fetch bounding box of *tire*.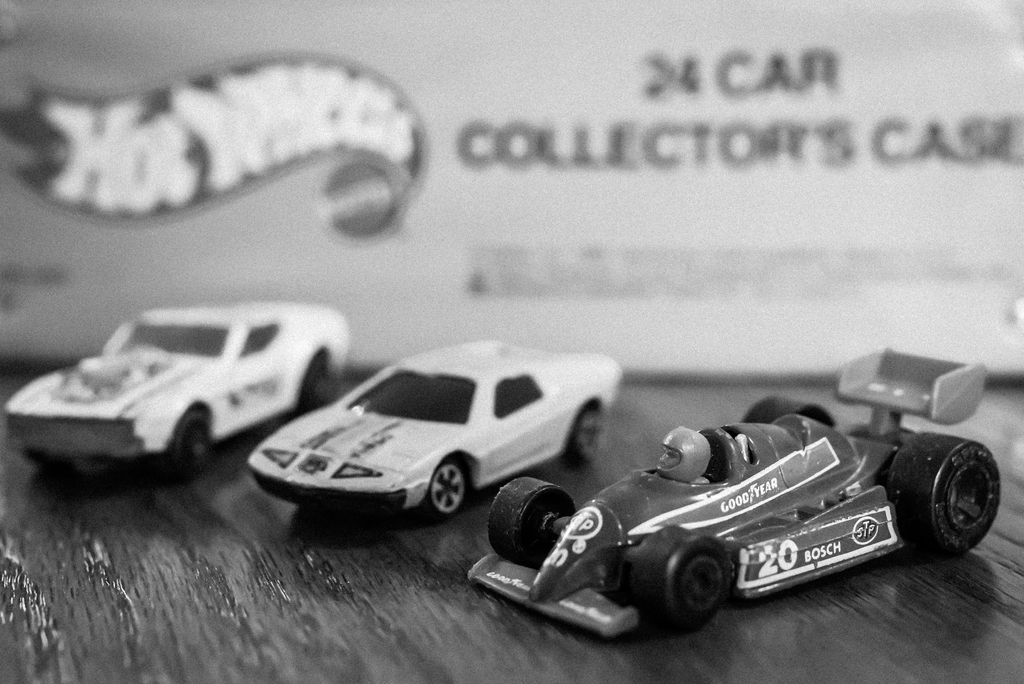
Bbox: pyautogui.locateOnScreen(172, 407, 211, 476).
